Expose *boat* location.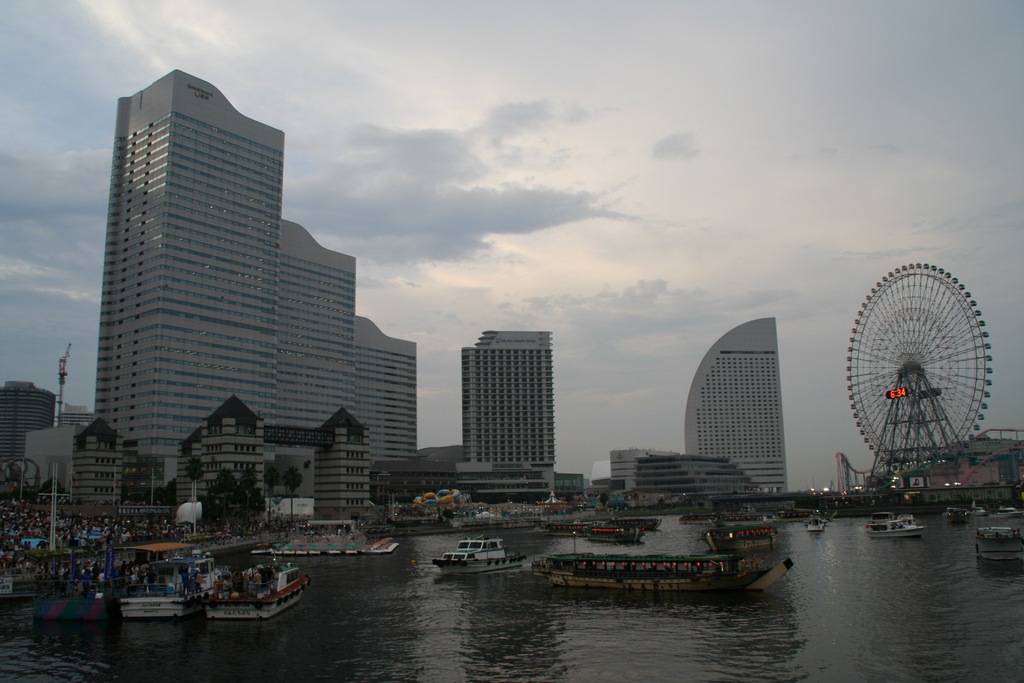
Exposed at x1=605 y1=514 x2=664 y2=532.
